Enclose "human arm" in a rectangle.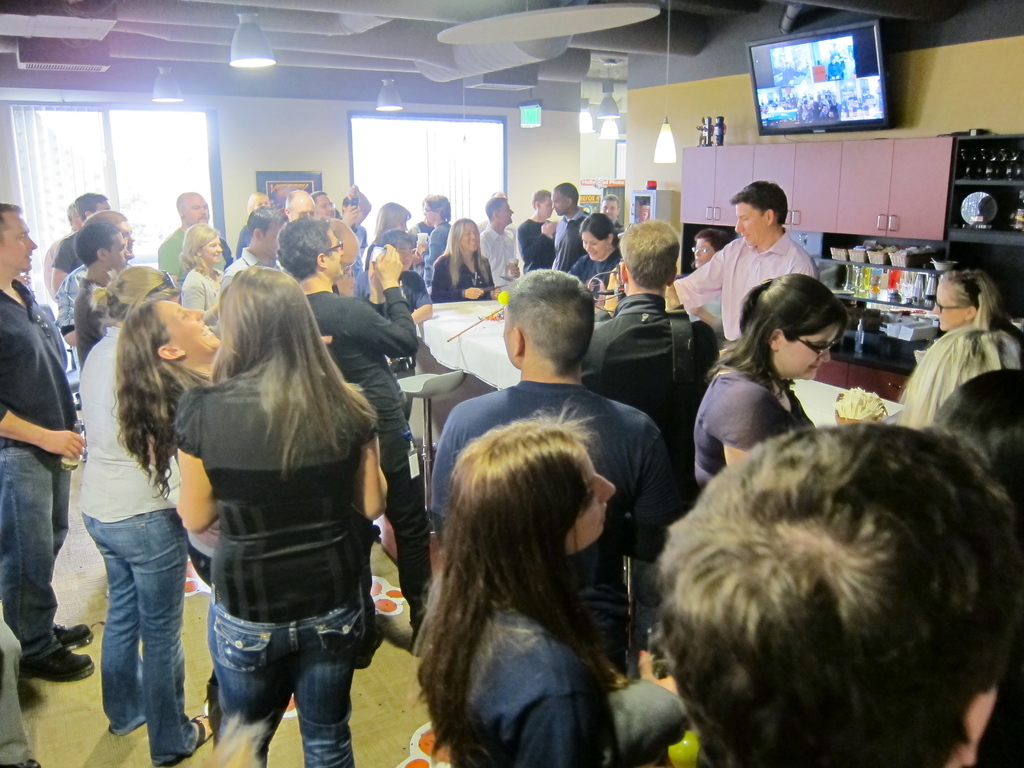
bbox(513, 225, 558, 263).
